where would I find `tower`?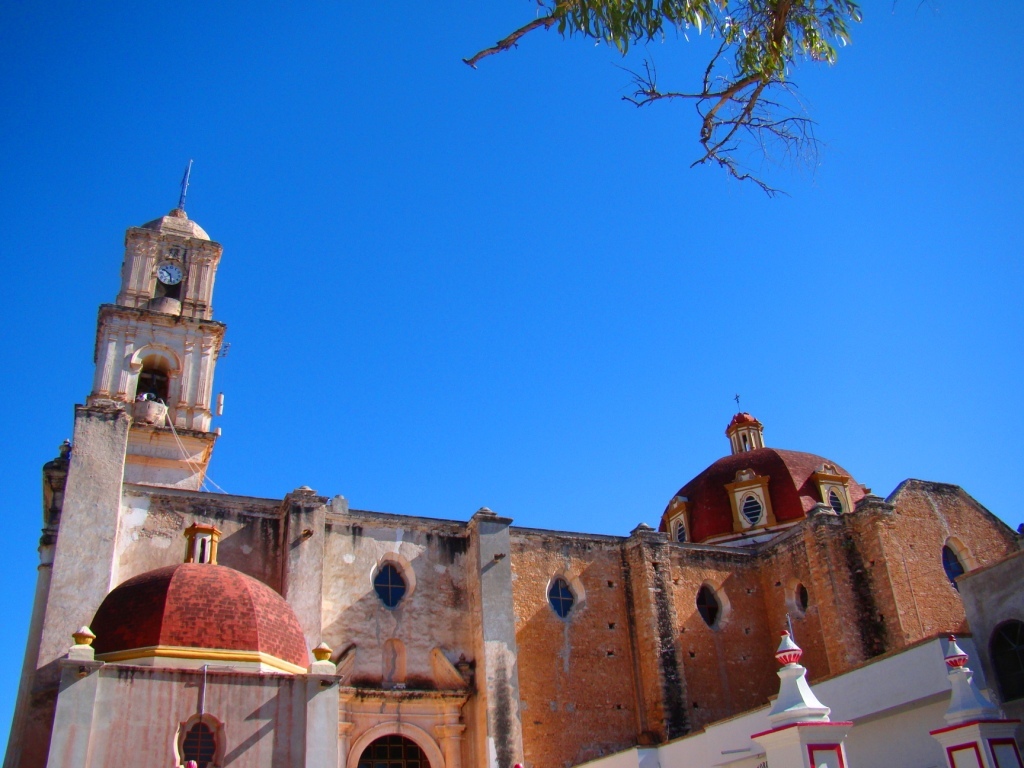
At {"x1": 646, "y1": 397, "x2": 871, "y2": 546}.
